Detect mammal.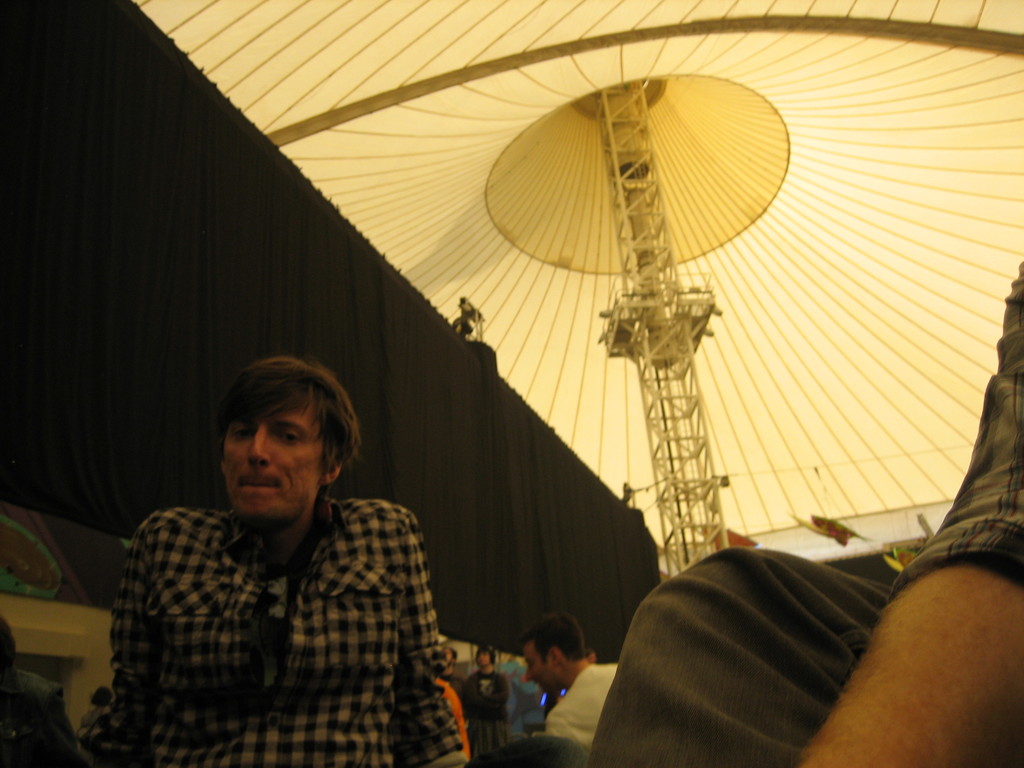
Detected at [66,379,477,742].
